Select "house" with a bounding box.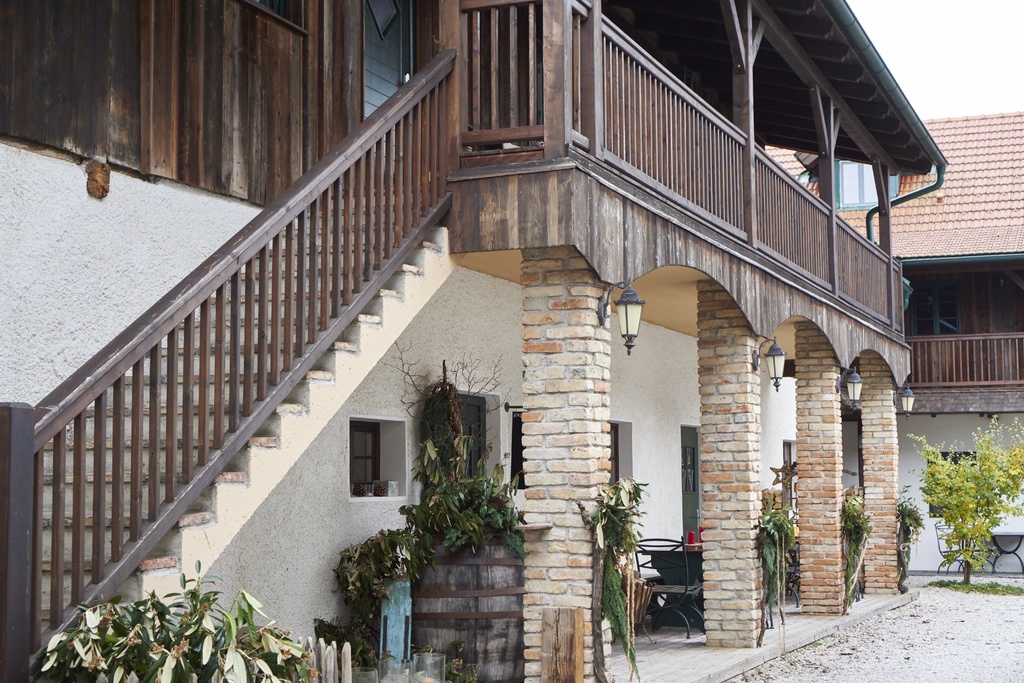
<region>0, 0, 940, 682</region>.
